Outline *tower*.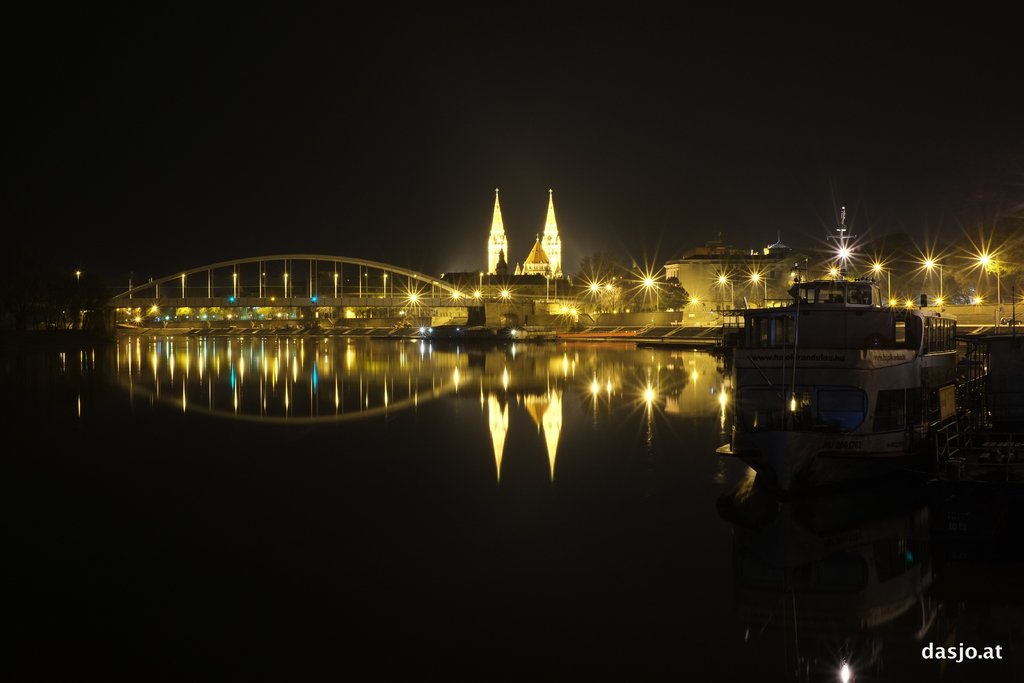
Outline: 477:173:525:304.
